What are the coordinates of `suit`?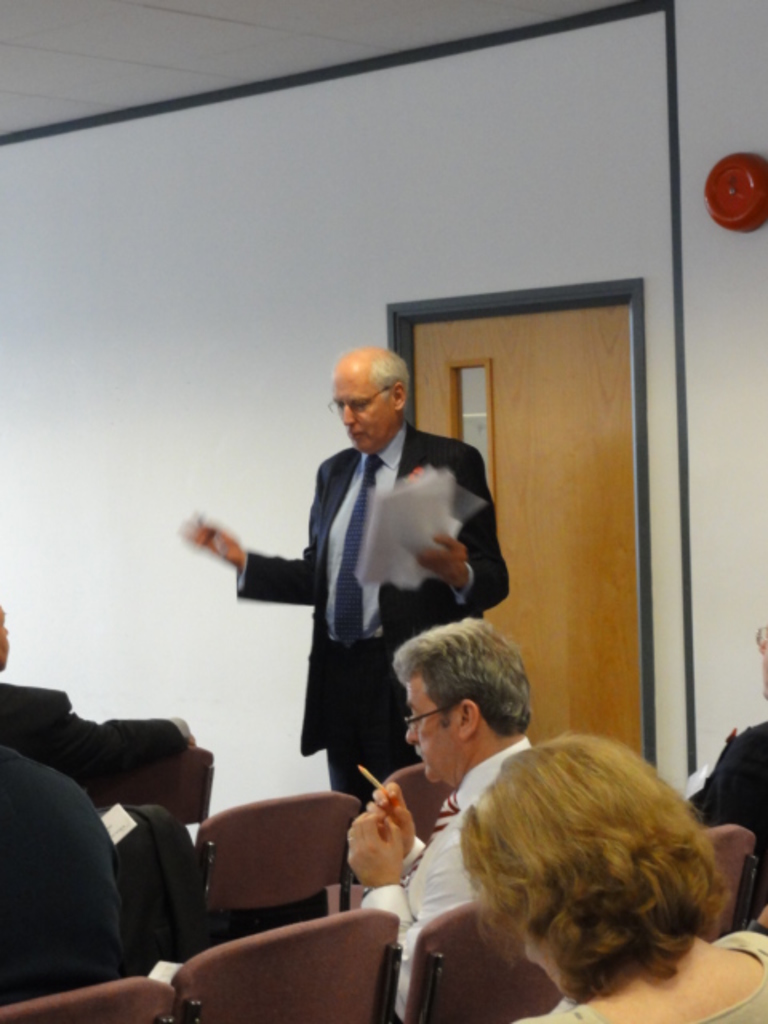
l=226, t=339, r=520, b=744.
